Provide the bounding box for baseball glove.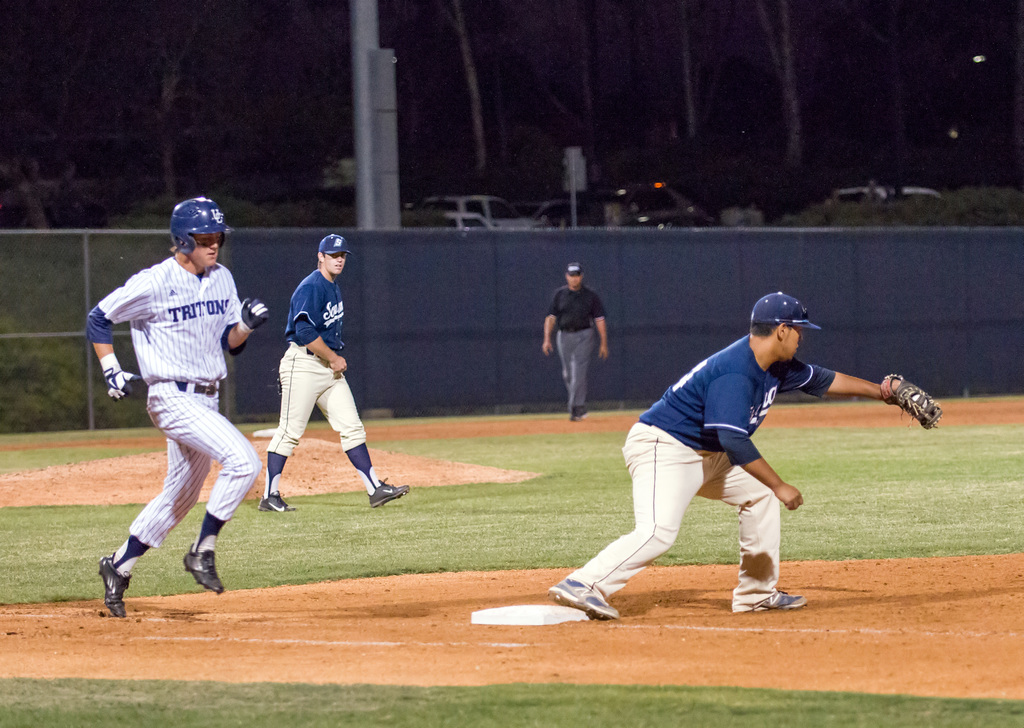
[102, 369, 154, 402].
